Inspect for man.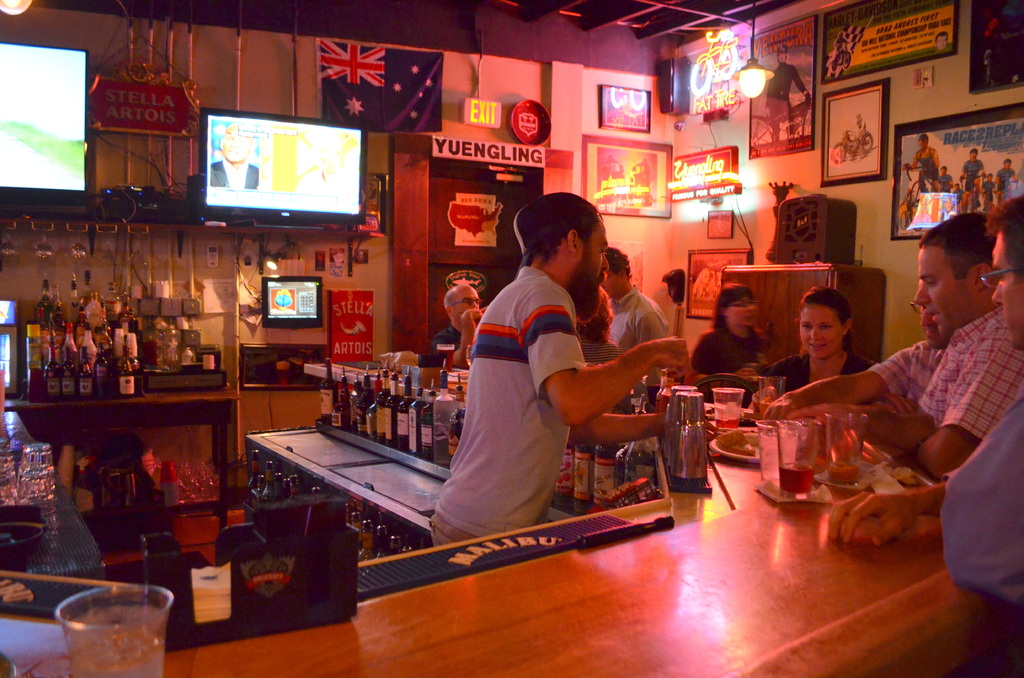
Inspection: (431,285,492,376).
